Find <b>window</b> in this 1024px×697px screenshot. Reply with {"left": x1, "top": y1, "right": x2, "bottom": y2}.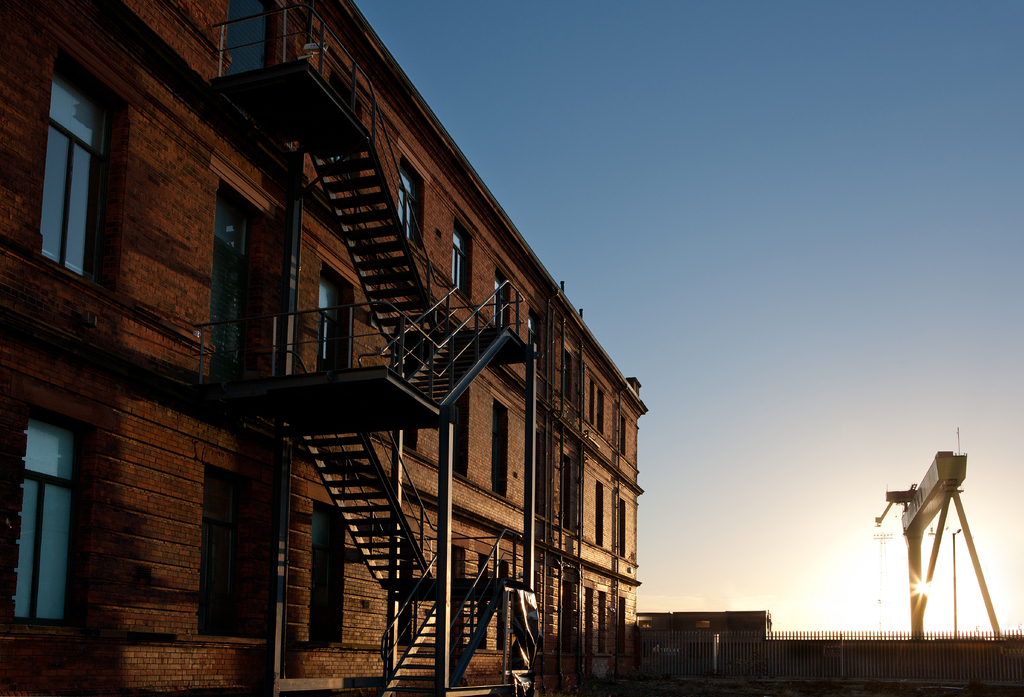
{"left": 582, "top": 588, "right": 600, "bottom": 653}.
